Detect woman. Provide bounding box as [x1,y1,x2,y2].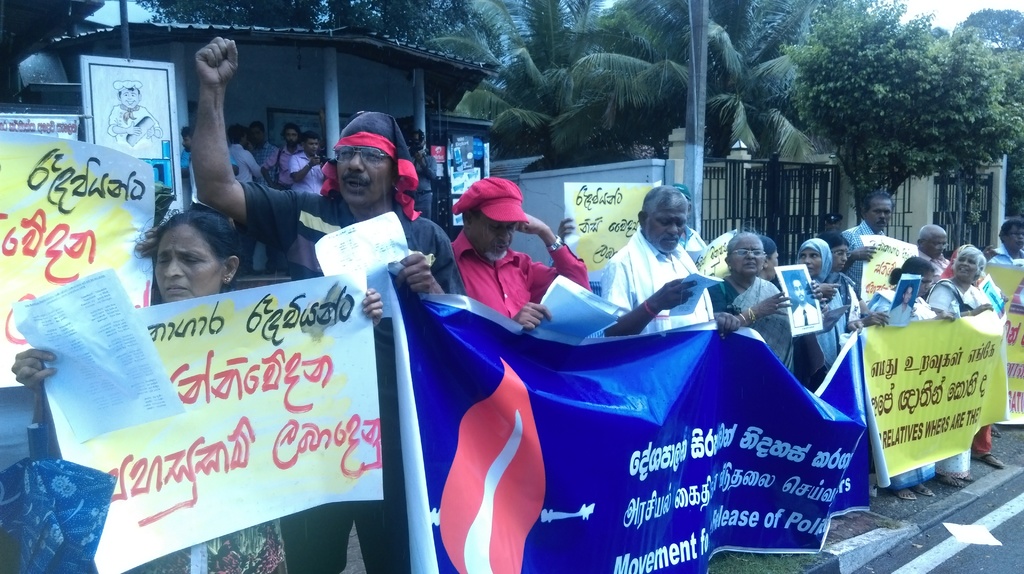
[924,245,1002,486].
